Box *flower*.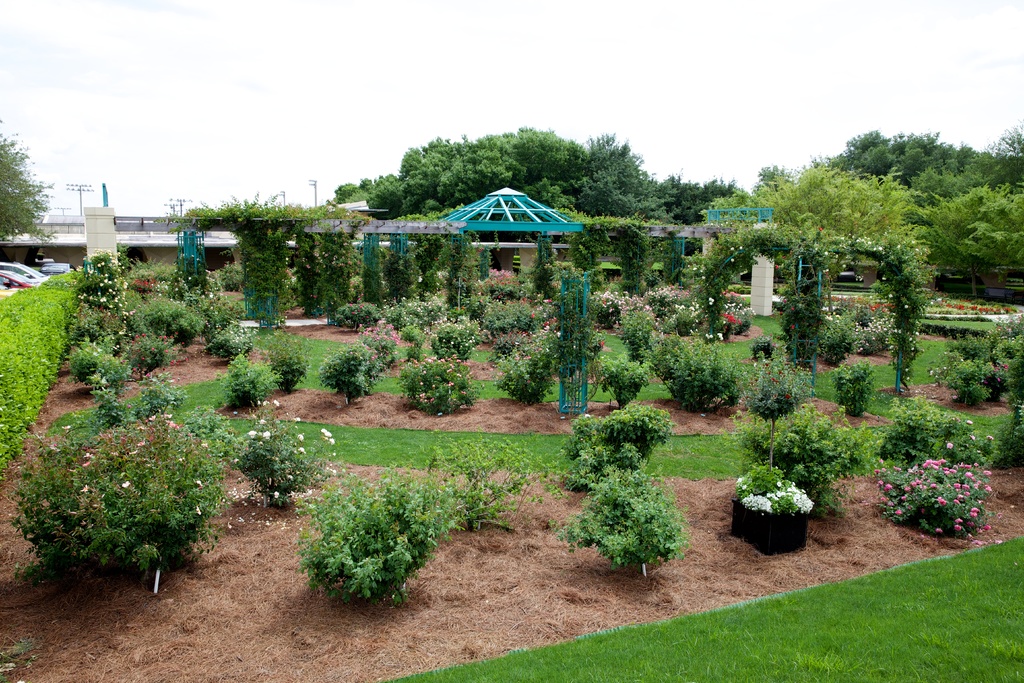
704/332/712/338.
